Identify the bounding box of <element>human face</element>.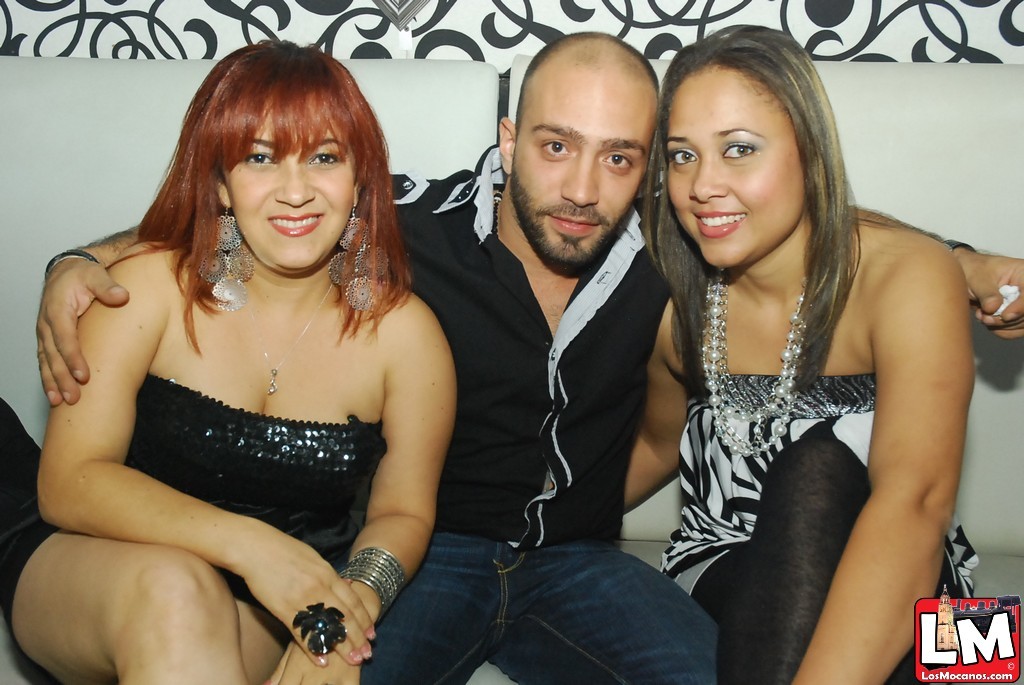
BBox(515, 71, 658, 265).
